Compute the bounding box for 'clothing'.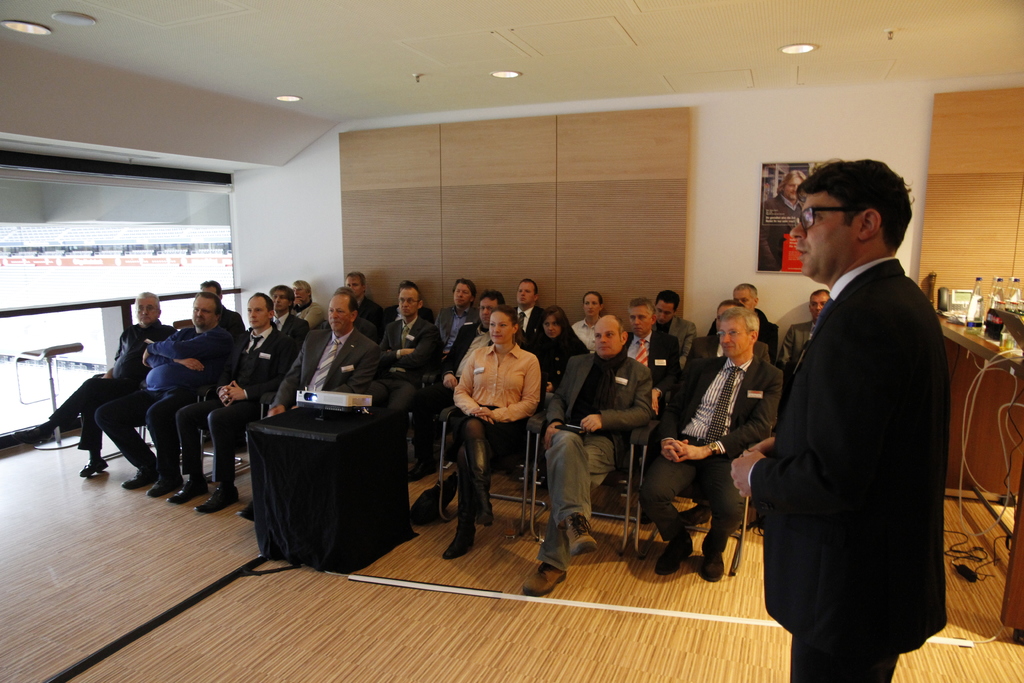
select_region(753, 190, 958, 682).
